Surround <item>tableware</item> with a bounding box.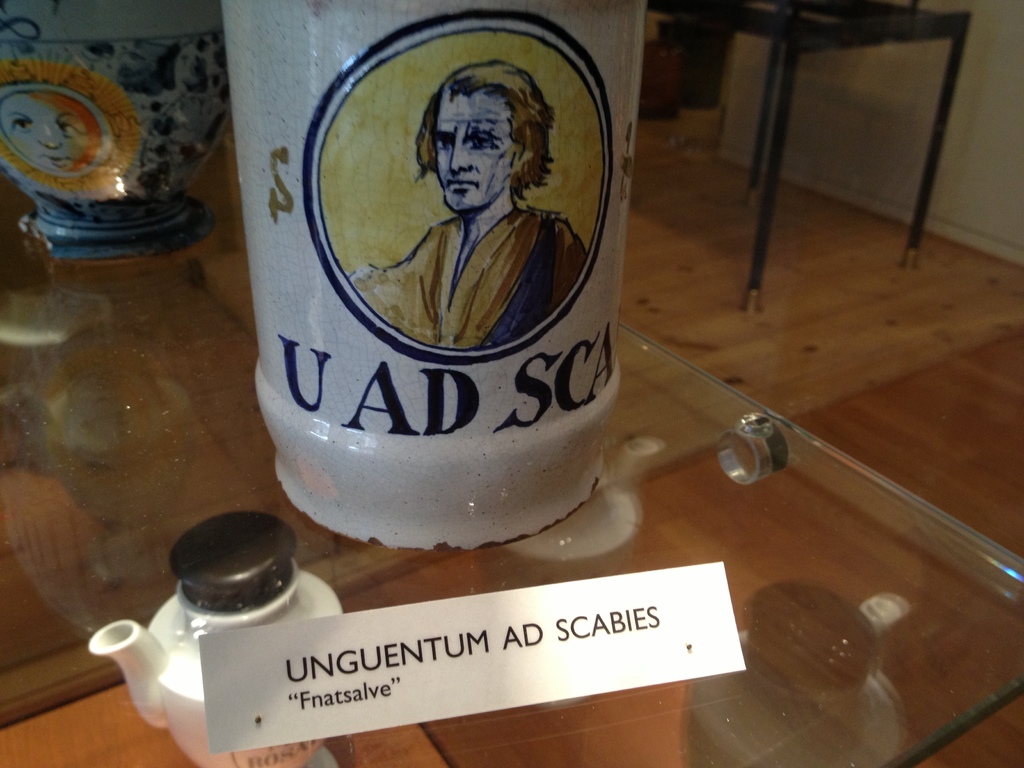
{"left": 0, "top": 0, "right": 227, "bottom": 260}.
